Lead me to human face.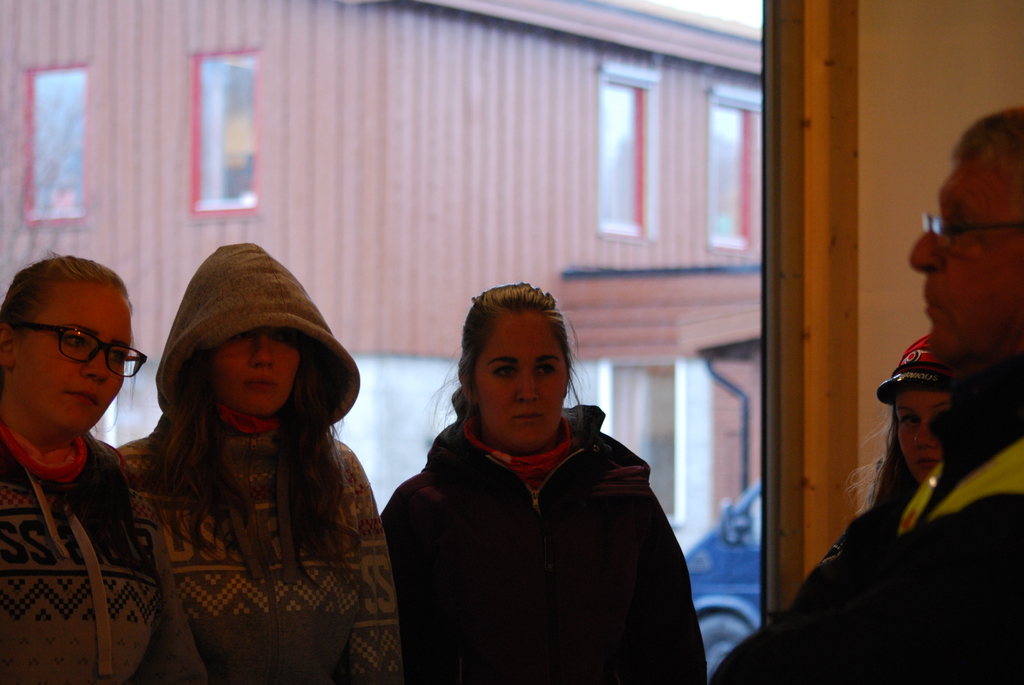
Lead to [x1=6, y1=274, x2=130, y2=431].
